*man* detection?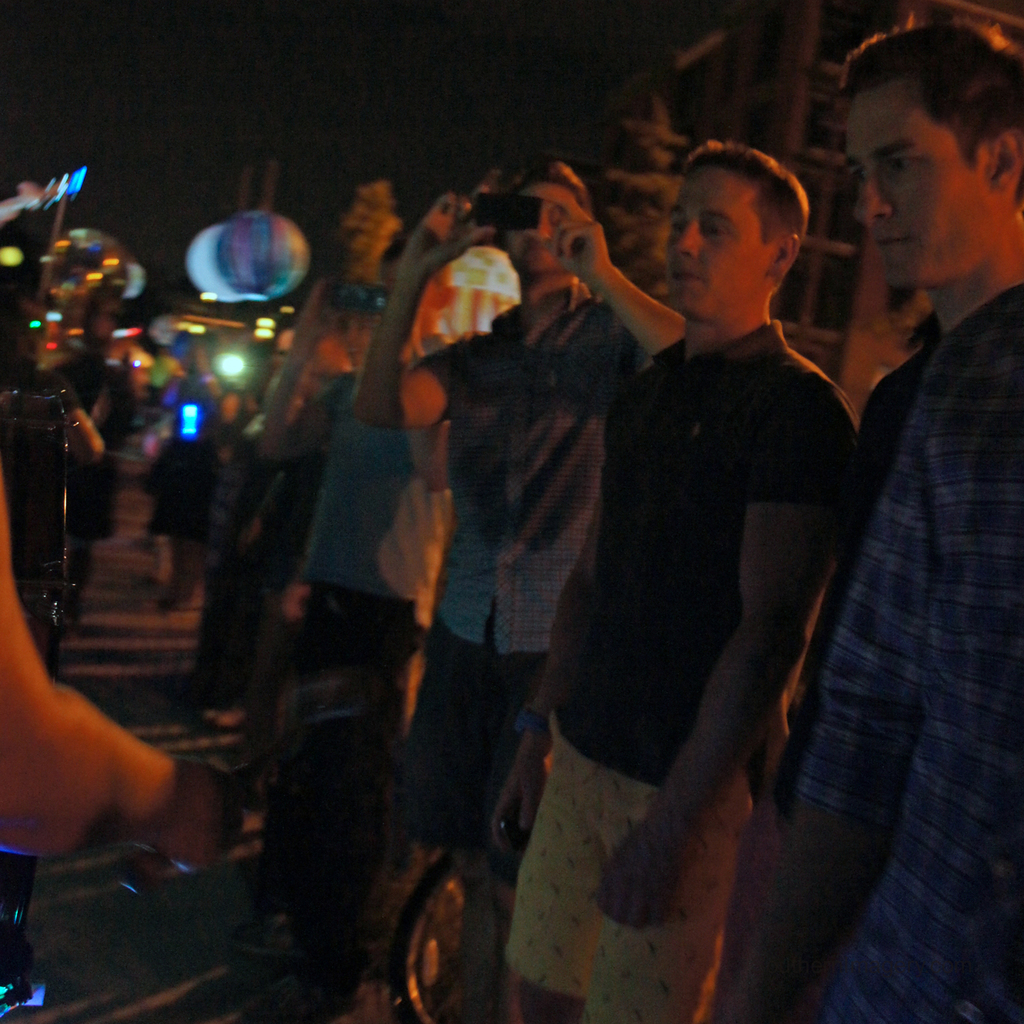
l=360, t=161, r=683, b=1020
